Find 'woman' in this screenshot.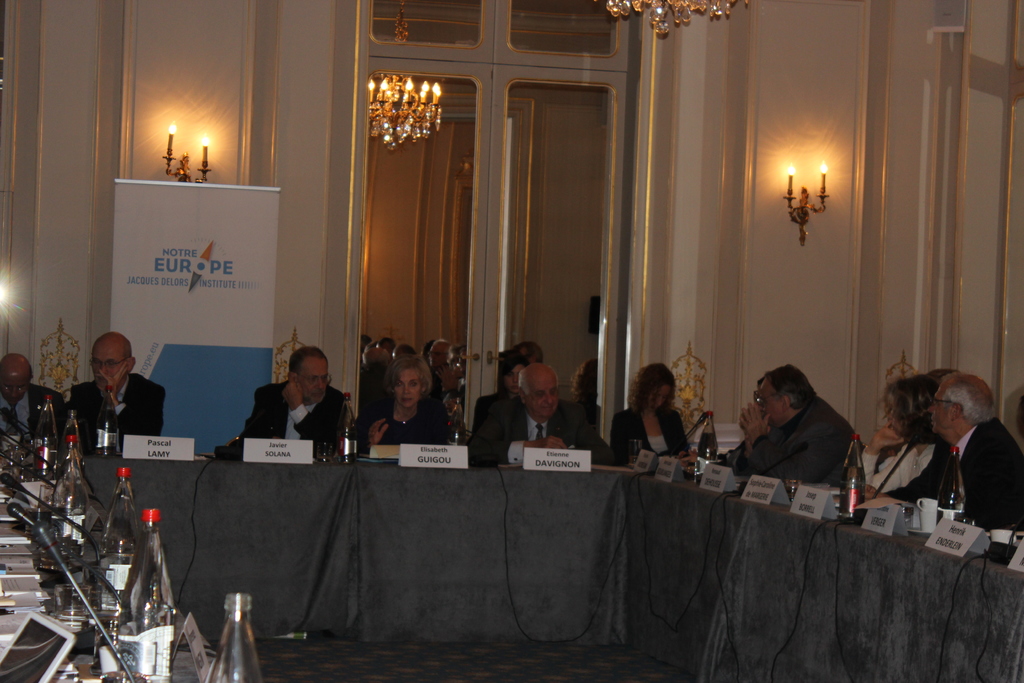
The bounding box for 'woman' is x1=628 y1=366 x2=703 y2=482.
